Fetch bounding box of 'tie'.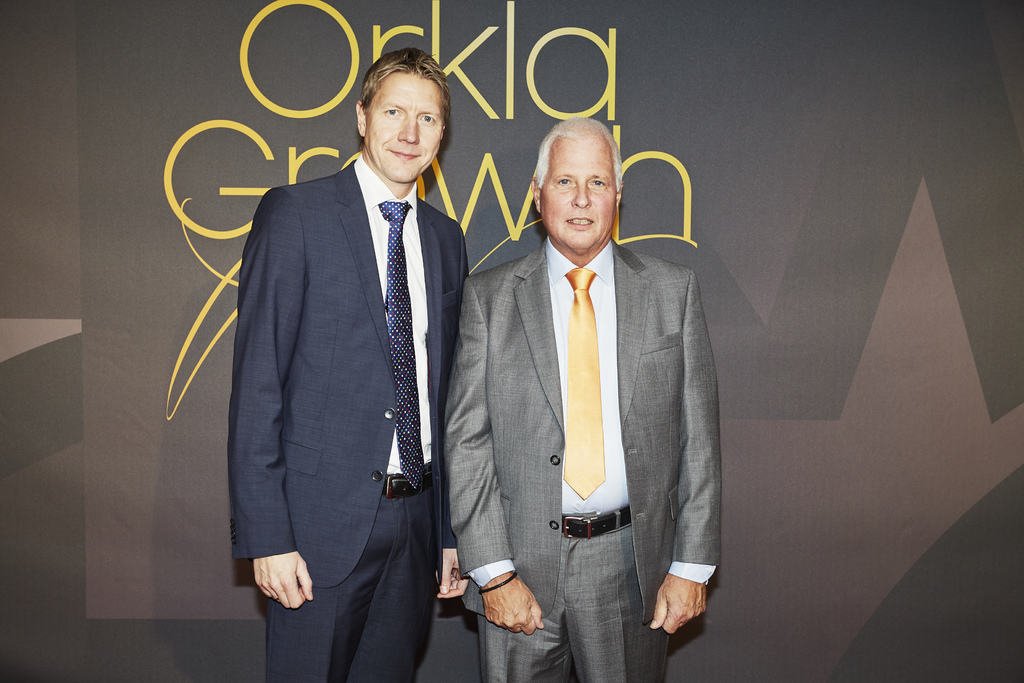
Bbox: [563,268,605,499].
